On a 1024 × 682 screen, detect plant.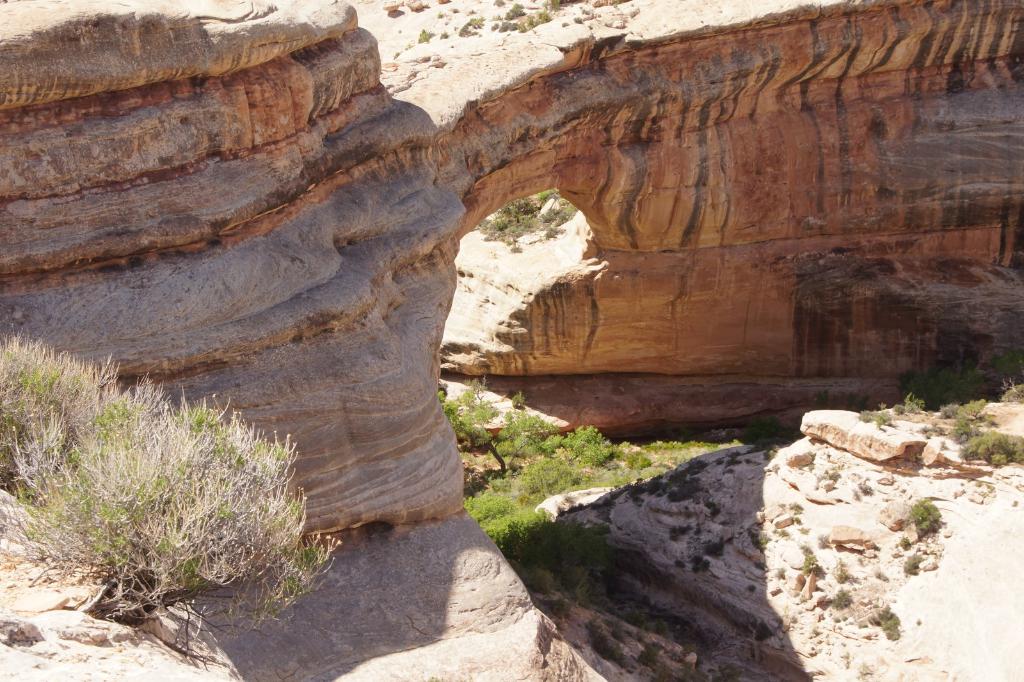
bbox=[831, 556, 851, 585].
